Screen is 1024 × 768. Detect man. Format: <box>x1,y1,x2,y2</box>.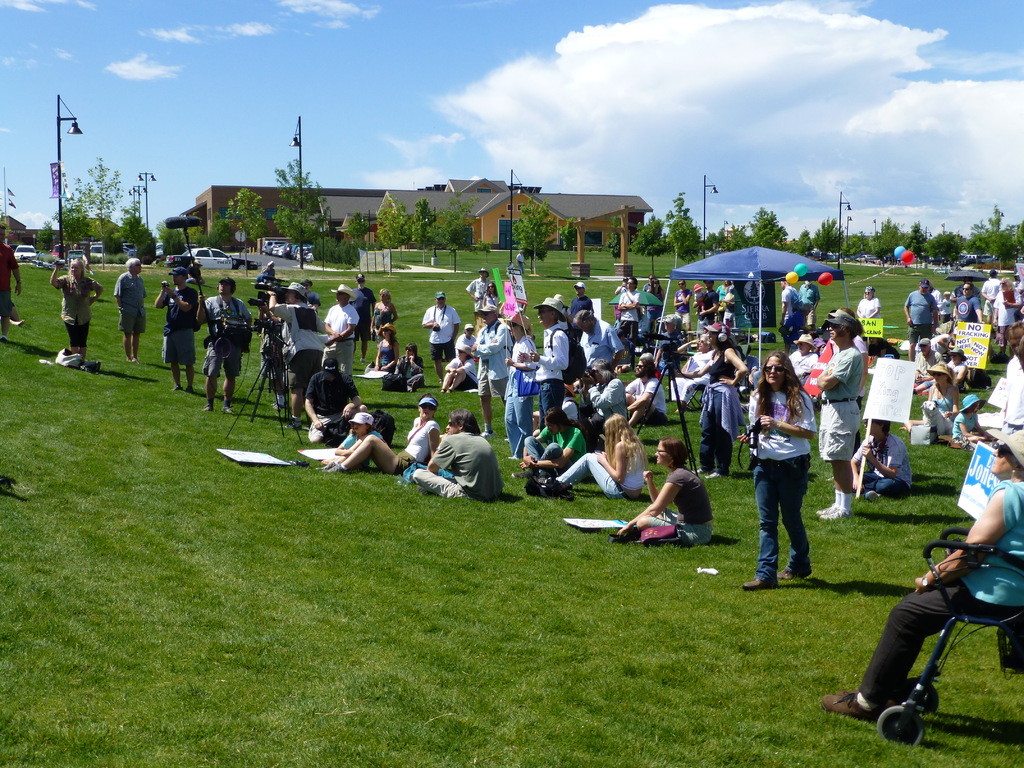
<box>568,281,593,340</box>.
